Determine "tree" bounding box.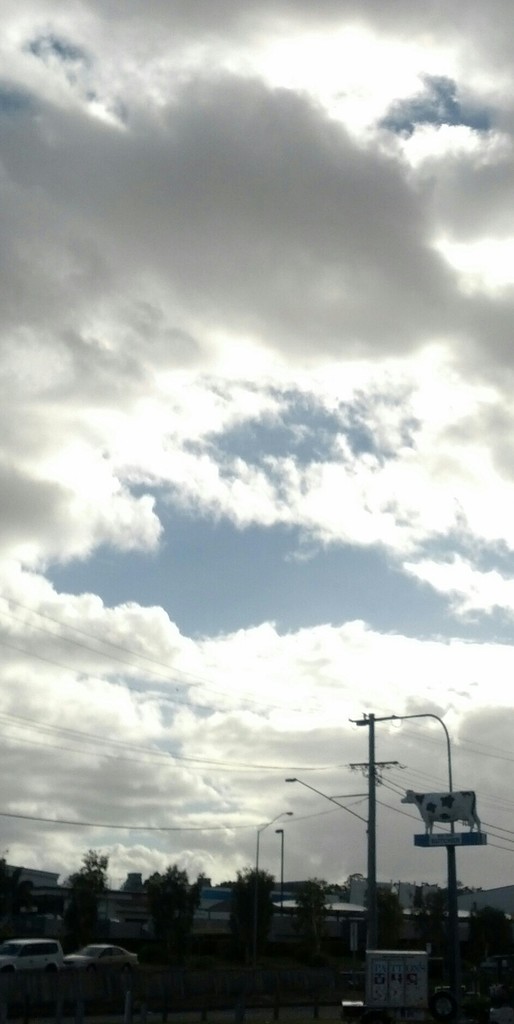
Determined: [left=145, top=862, right=205, bottom=960].
